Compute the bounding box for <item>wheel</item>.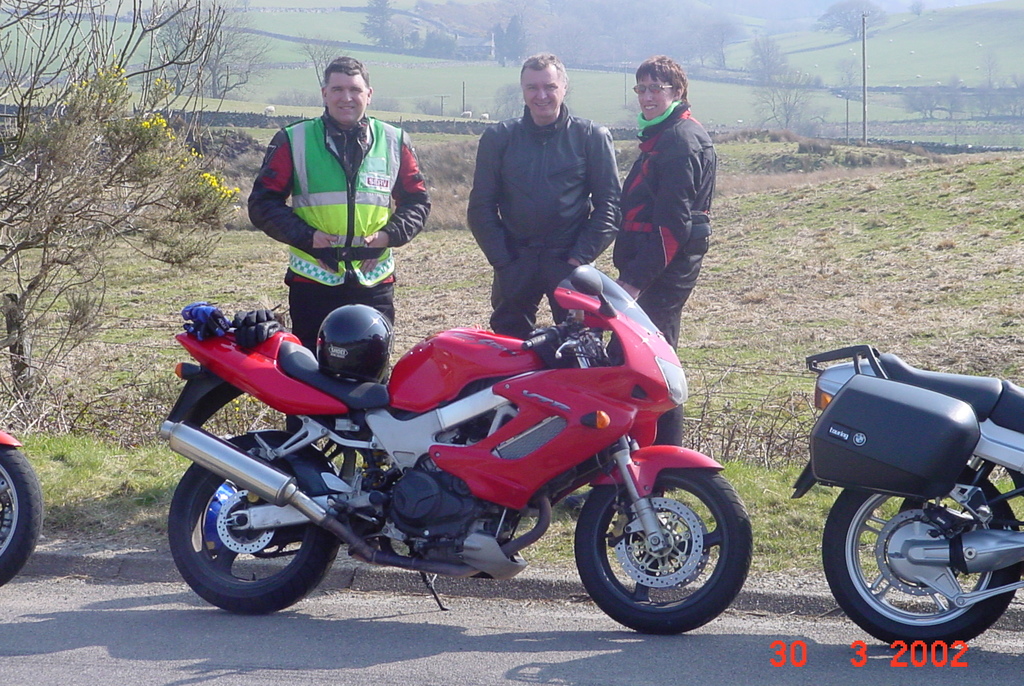
Rect(169, 432, 341, 612).
